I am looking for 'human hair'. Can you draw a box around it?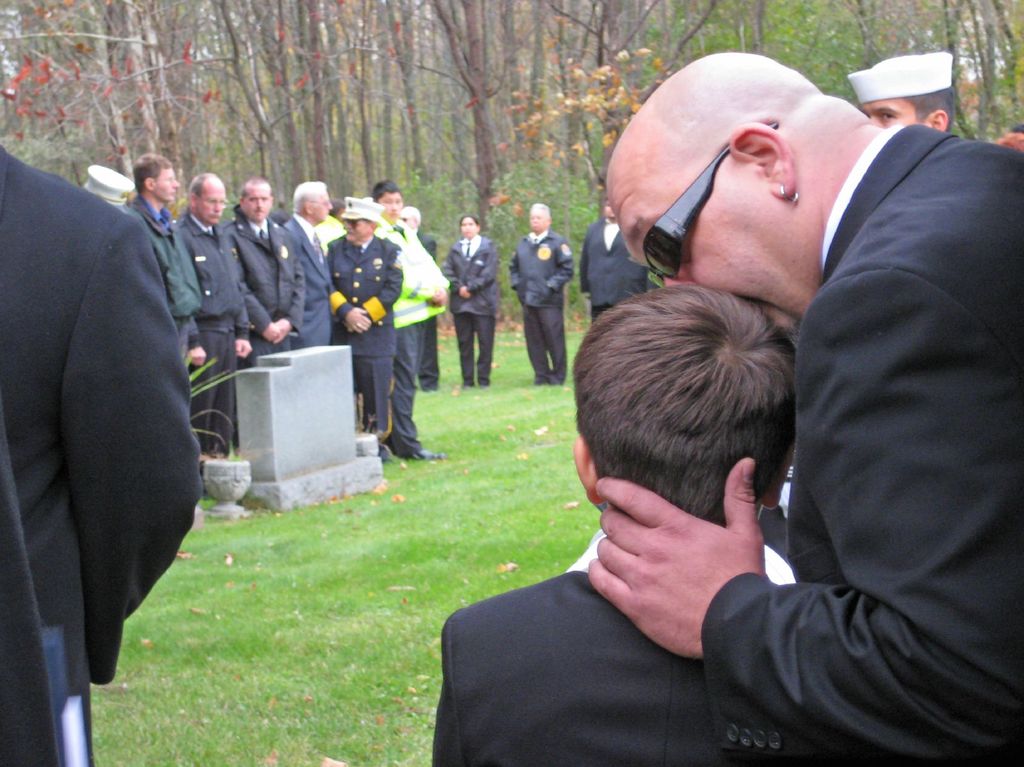
Sure, the bounding box is x1=529 y1=203 x2=549 y2=224.
